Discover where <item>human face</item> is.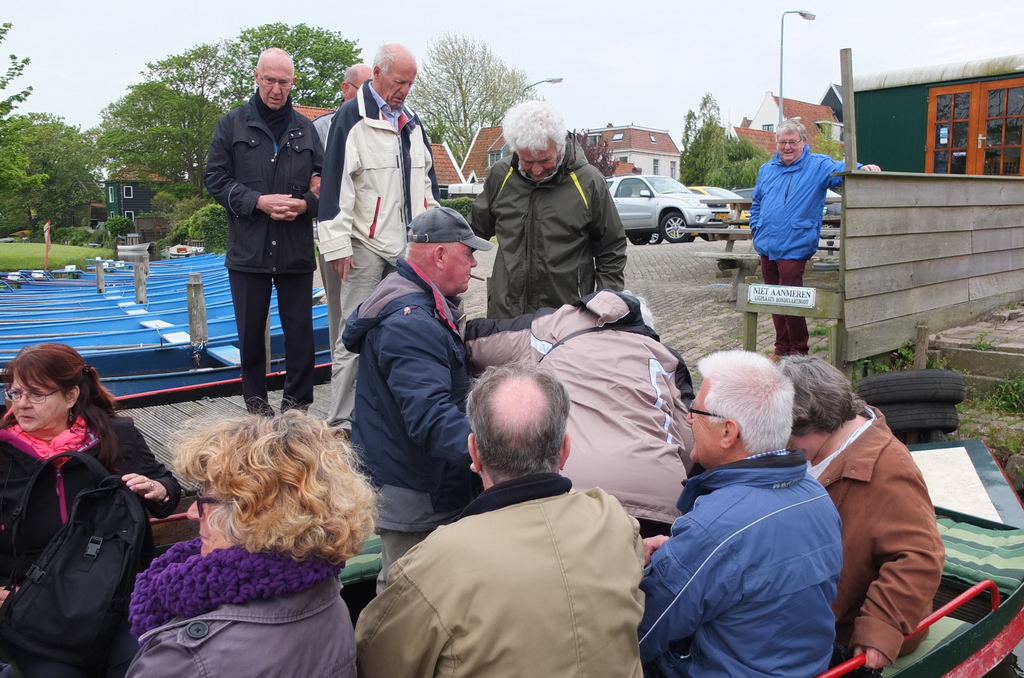
Discovered at bbox(188, 479, 238, 558).
